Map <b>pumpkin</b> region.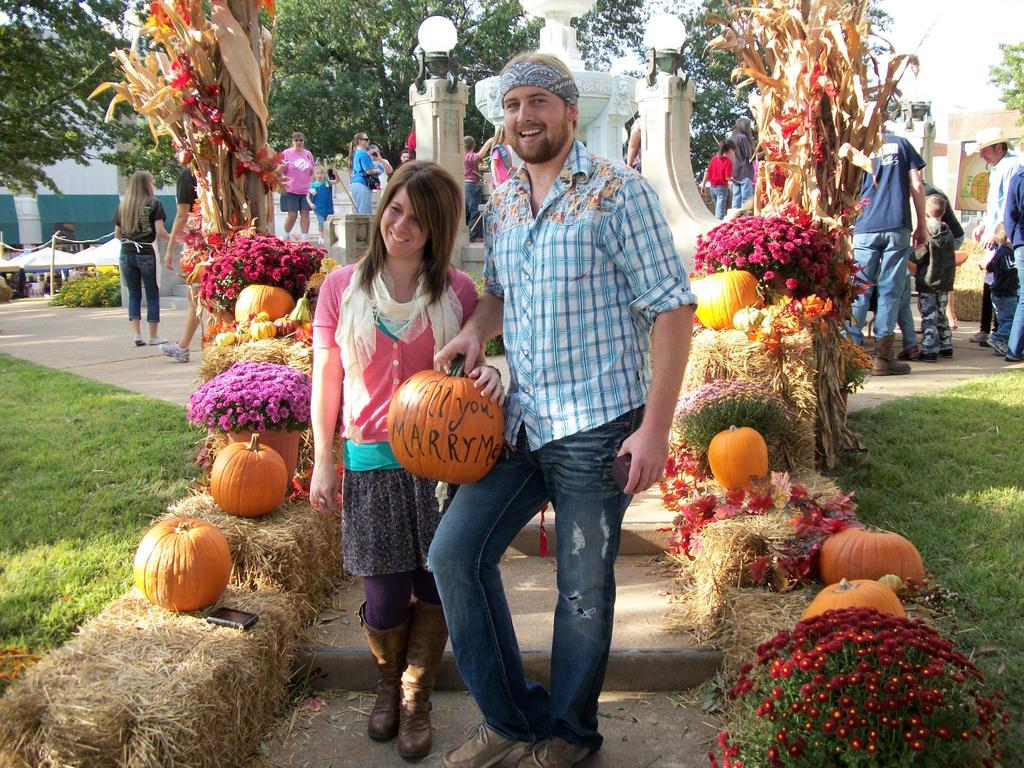
Mapped to box(291, 289, 313, 330).
